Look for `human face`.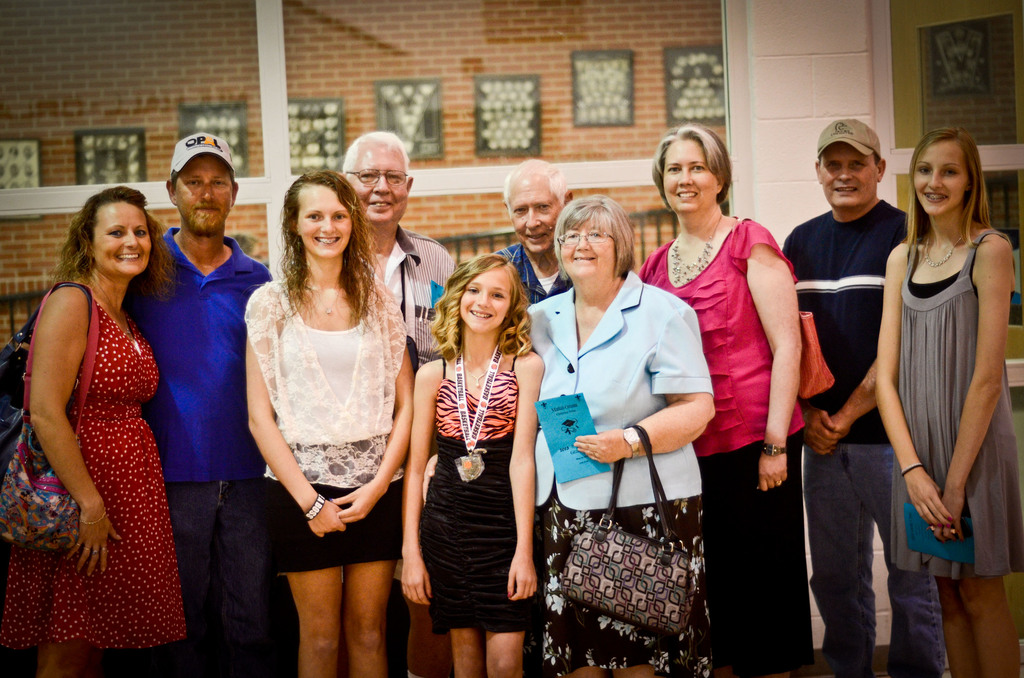
Found: region(458, 264, 515, 334).
